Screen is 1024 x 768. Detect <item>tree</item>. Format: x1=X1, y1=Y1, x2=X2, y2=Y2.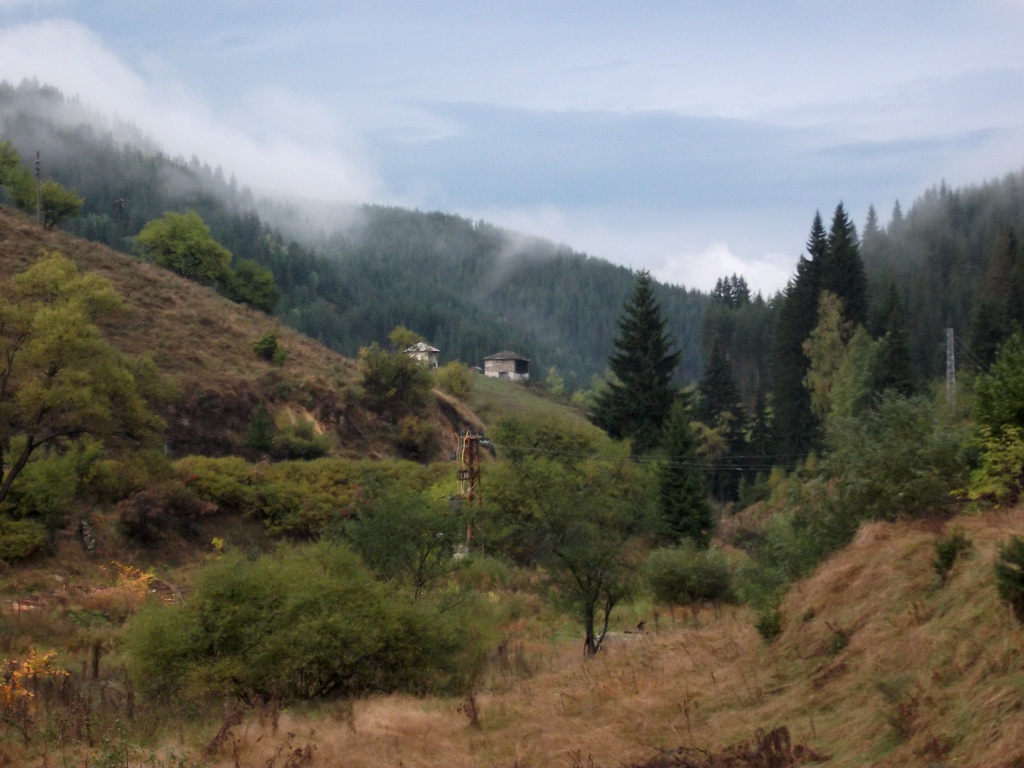
x1=994, y1=305, x2=1023, y2=421.
